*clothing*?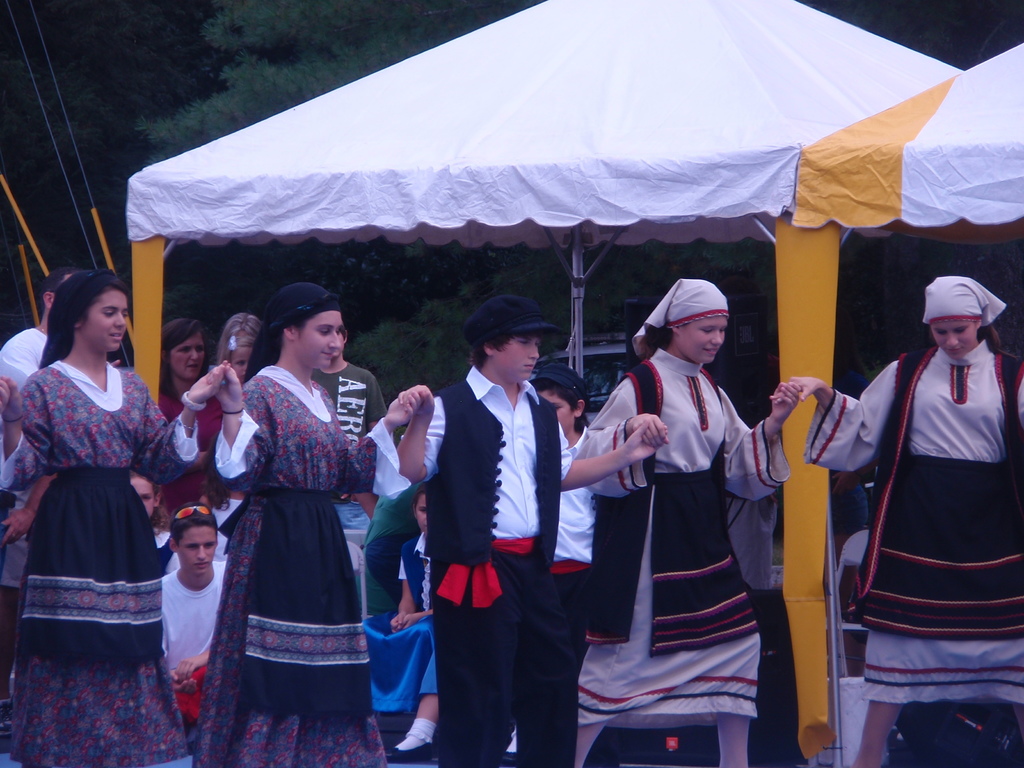
<region>394, 715, 436, 749</region>
